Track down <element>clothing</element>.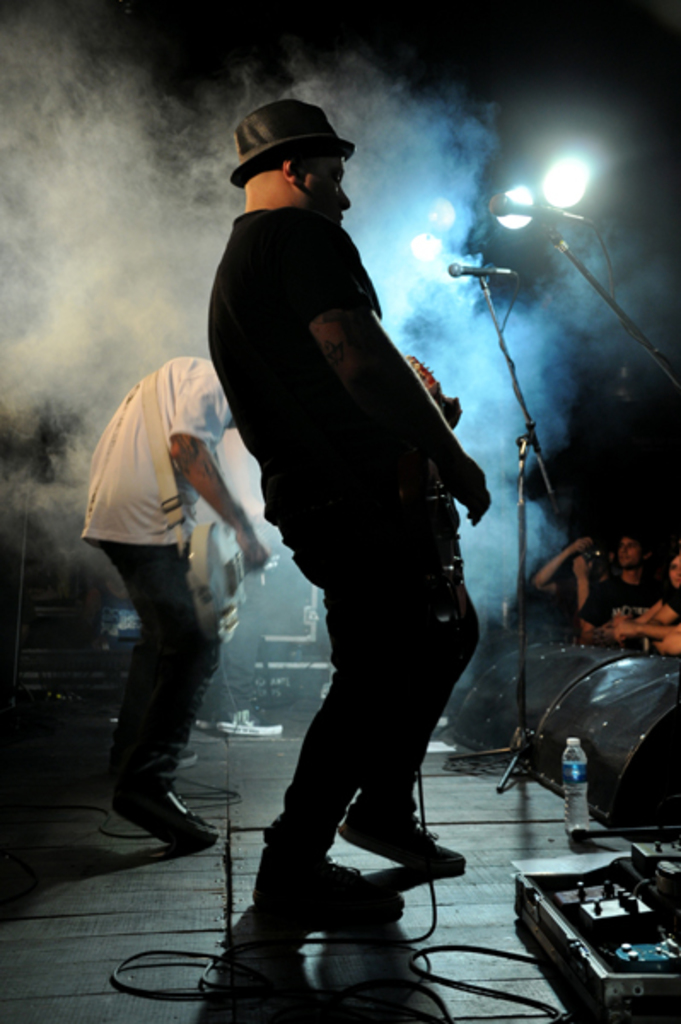
Tracked to rect(664, 585, 679, 628).
